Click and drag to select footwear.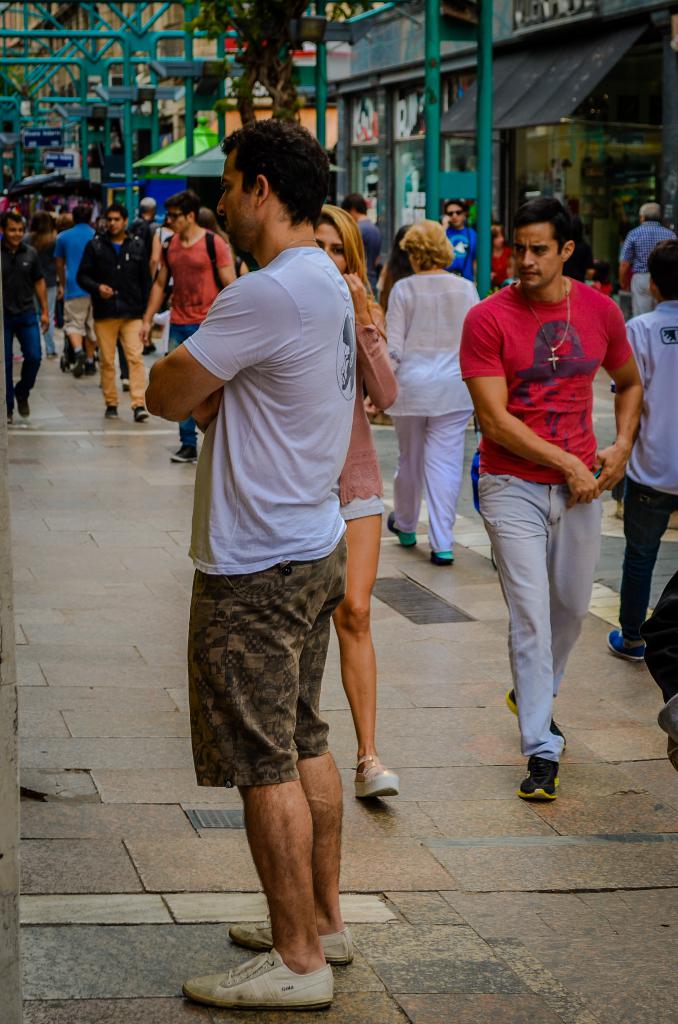
Selection: pyautogui.locateOnScreen(181, 946, 336, 1016).
